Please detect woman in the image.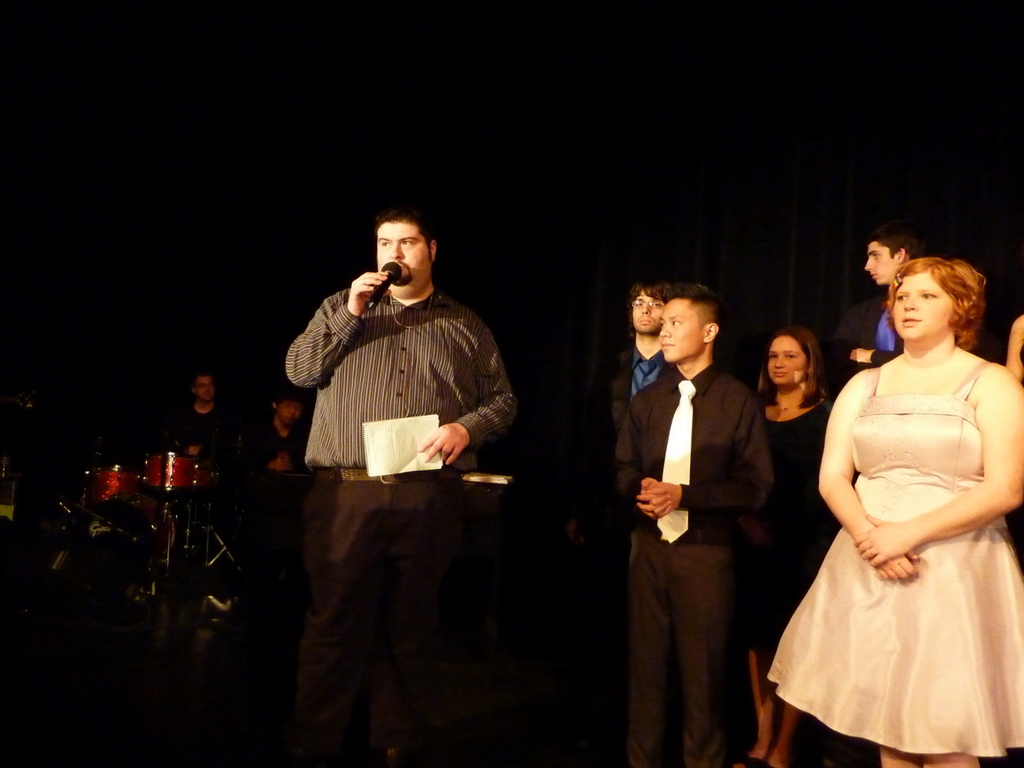
{"x1": 784, "y1": 244, "x2": 1019, "y2": 765}.
